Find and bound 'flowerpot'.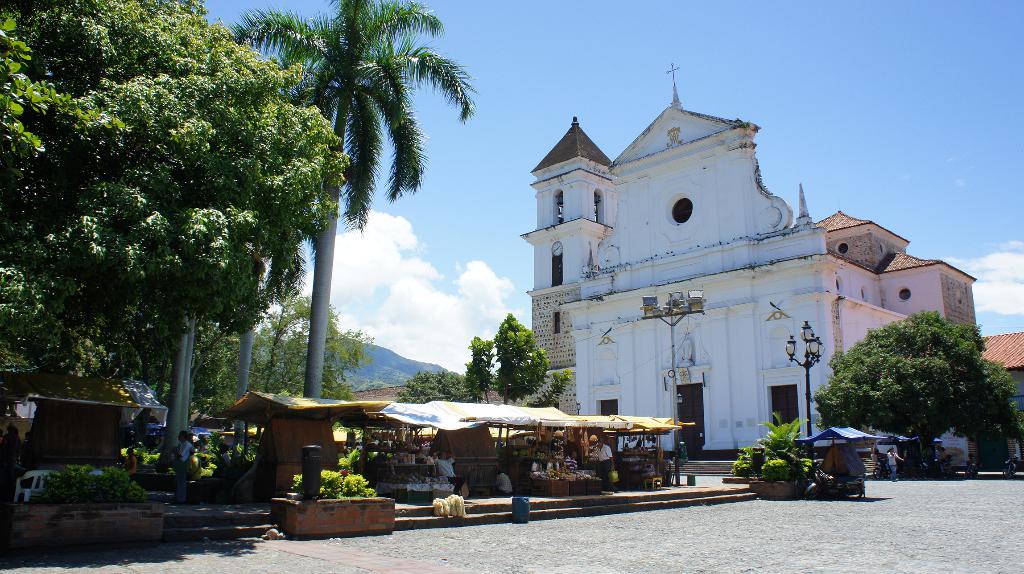
Bound: Rect(256, 457, 387, 540).
